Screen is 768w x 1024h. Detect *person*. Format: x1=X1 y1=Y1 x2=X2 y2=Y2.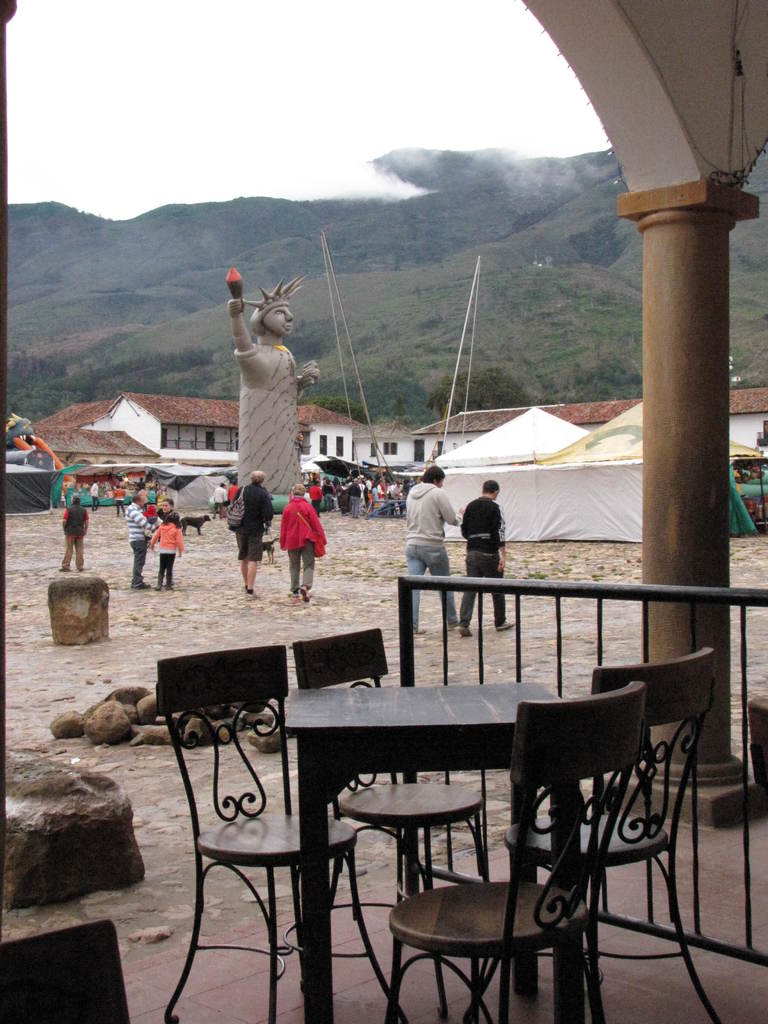
x1=219 y1=248 x2=316 y2=515.
